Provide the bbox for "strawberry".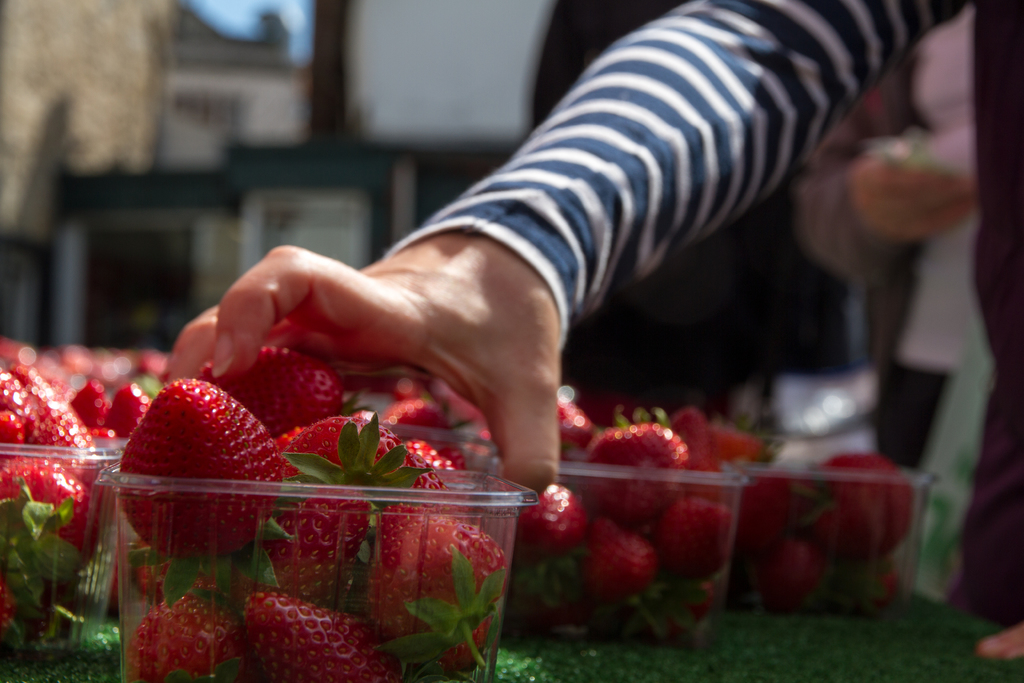
0:364:56:450.
